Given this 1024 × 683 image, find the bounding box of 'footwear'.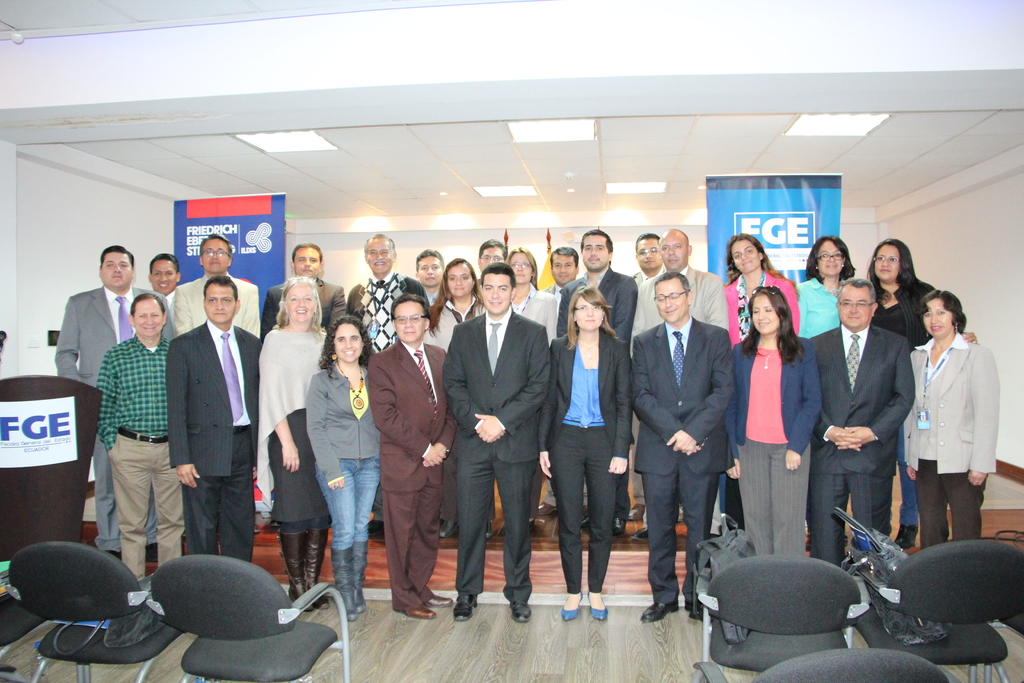
left=581, top=519, right=591, bottom=531.
